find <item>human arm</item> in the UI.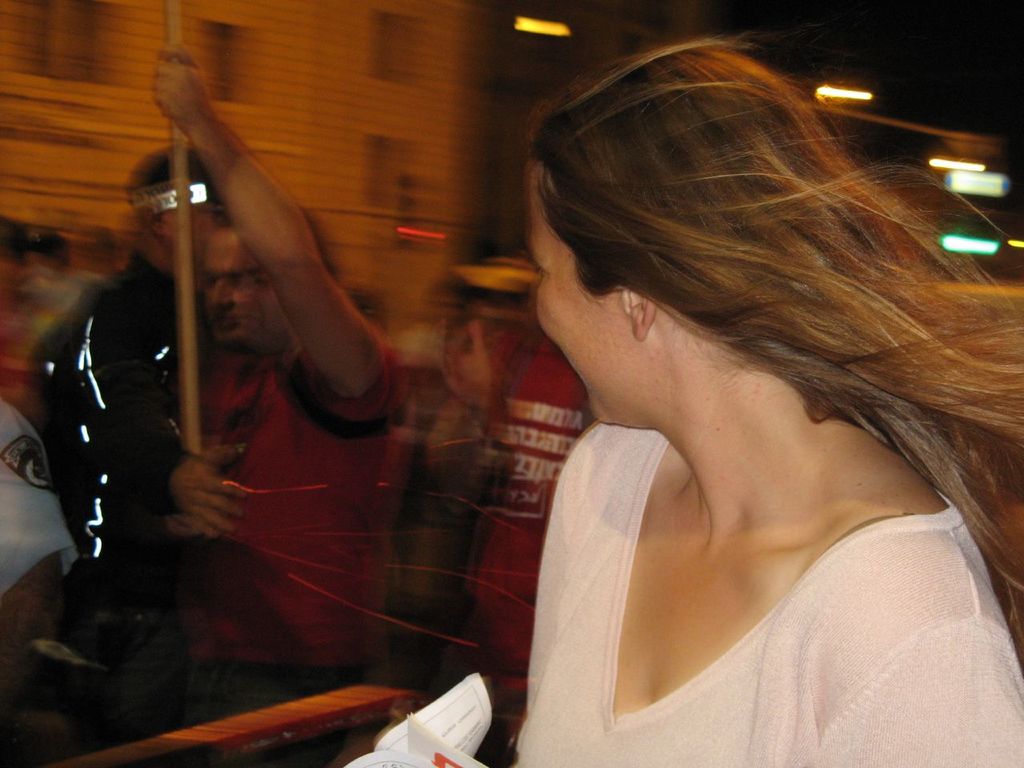
UI element at 798/526/1023/767.
